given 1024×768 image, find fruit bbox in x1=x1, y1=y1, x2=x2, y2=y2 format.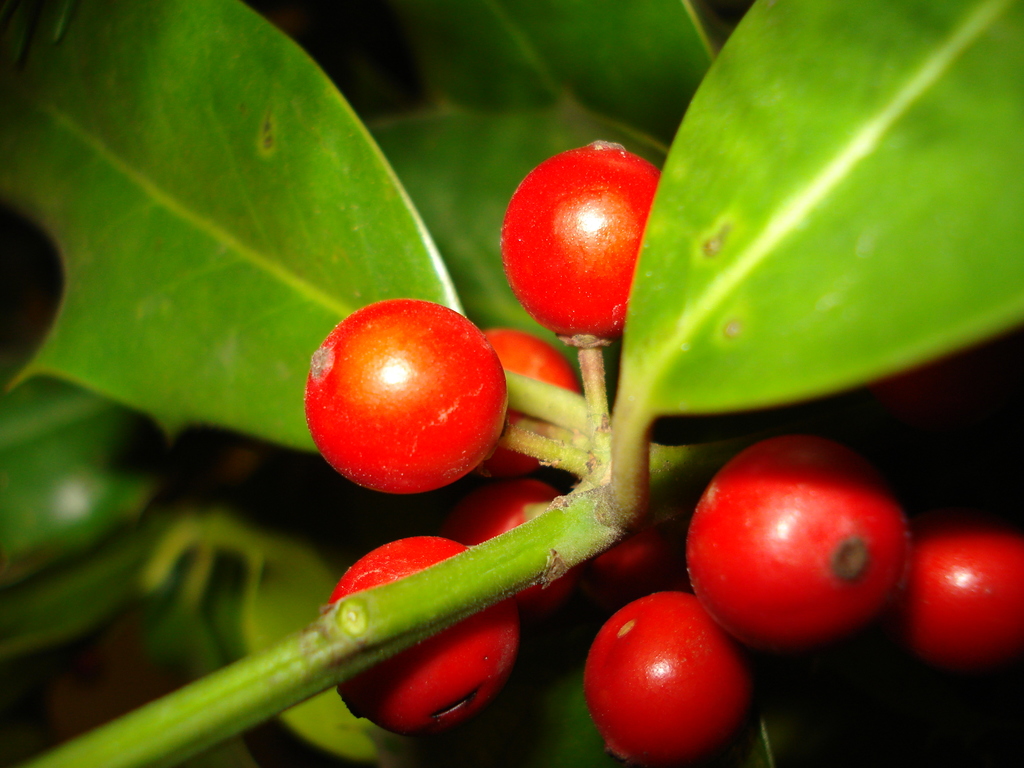
x1=485, y1=325, x2=584, y2=476.
